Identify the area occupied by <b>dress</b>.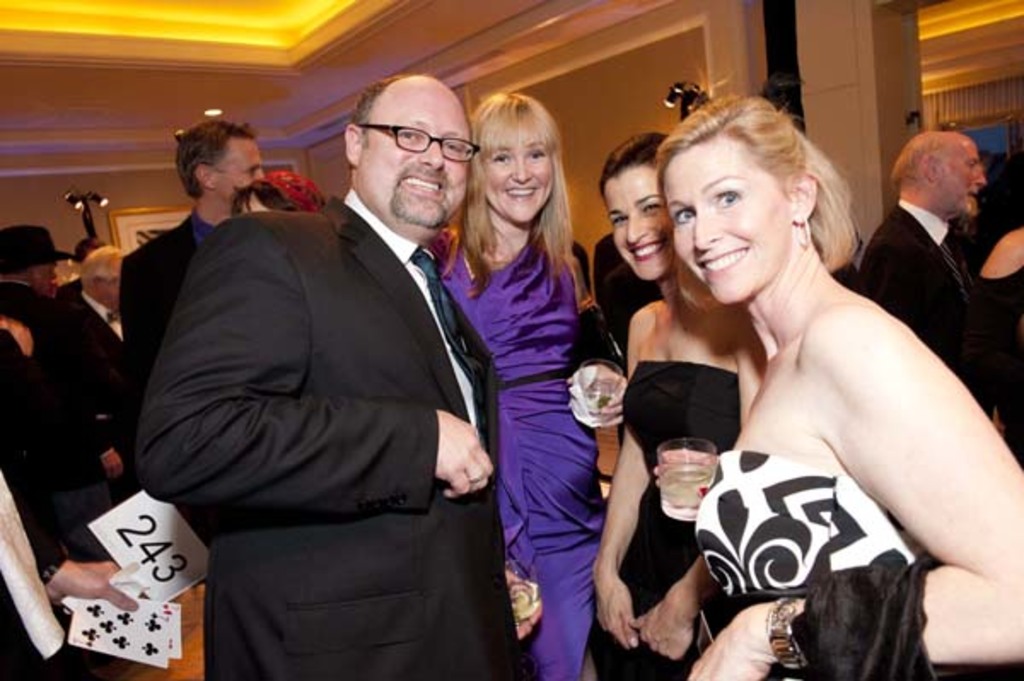
Area: rect(440, 220, 613, 679).
